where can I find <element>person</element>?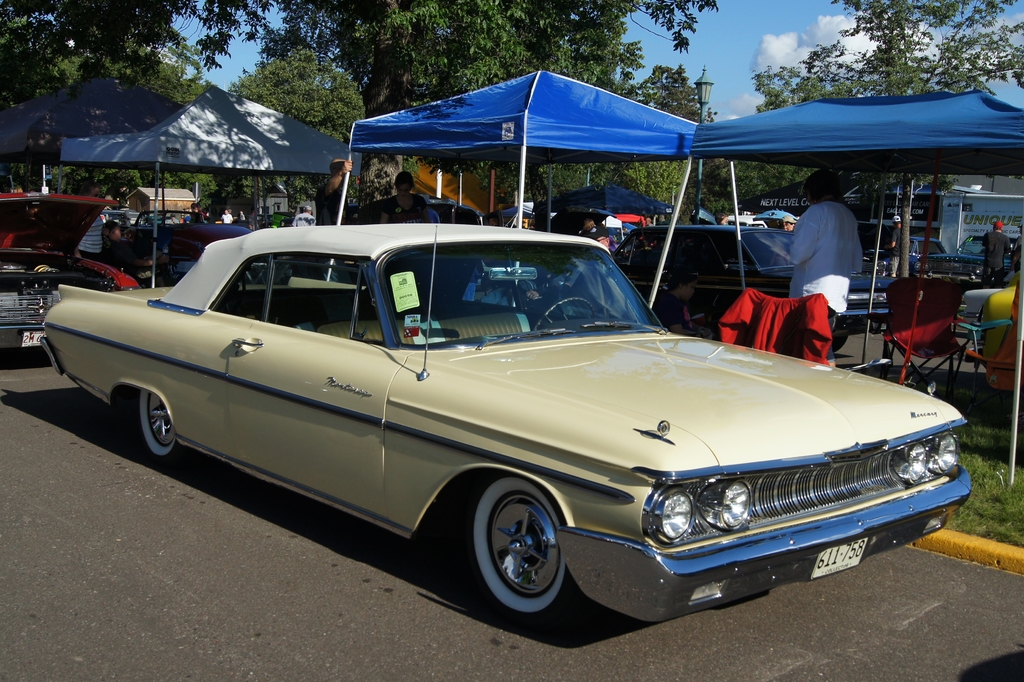
You can find it at 376/168/433/229.
